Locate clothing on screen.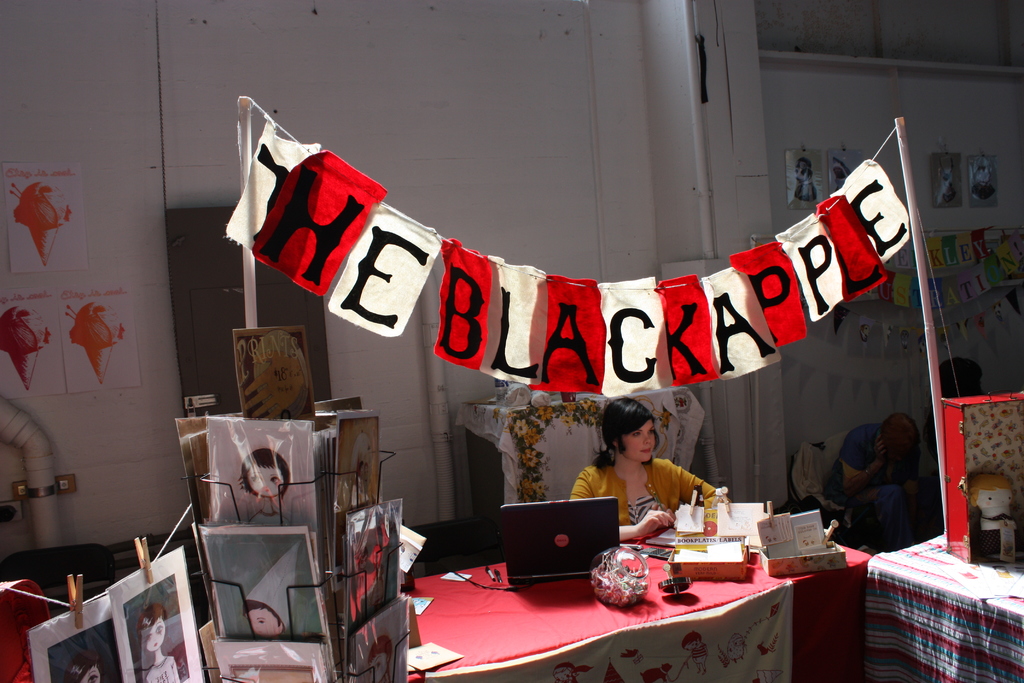
On screen at (822,422,945,550).
